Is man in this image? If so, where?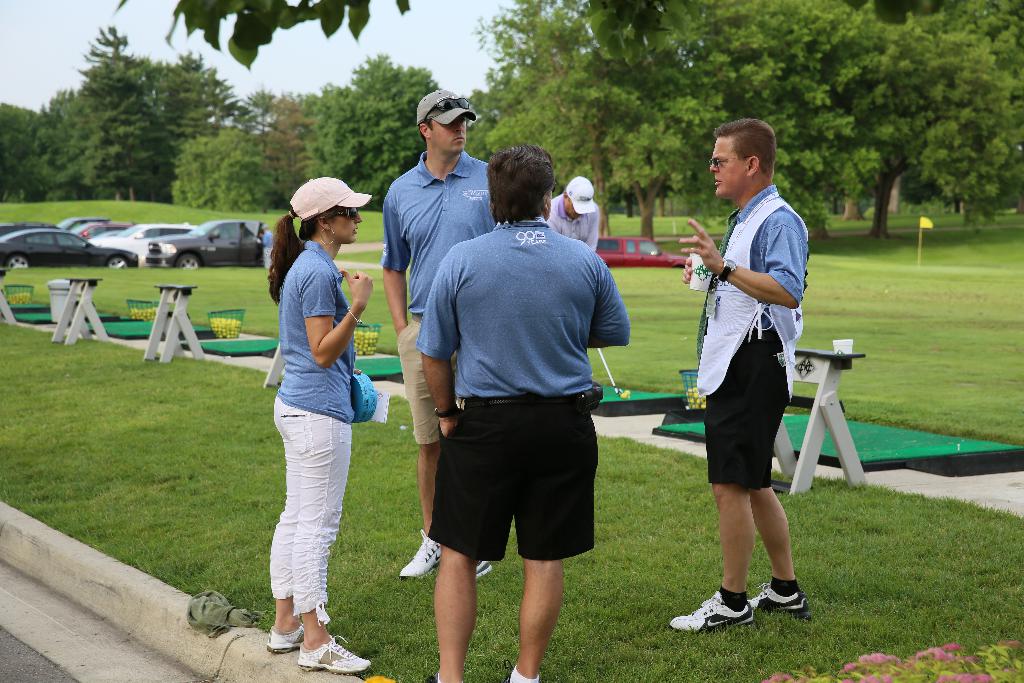
Yes, at x1=540 y1=174 x2=605 y2=257.
